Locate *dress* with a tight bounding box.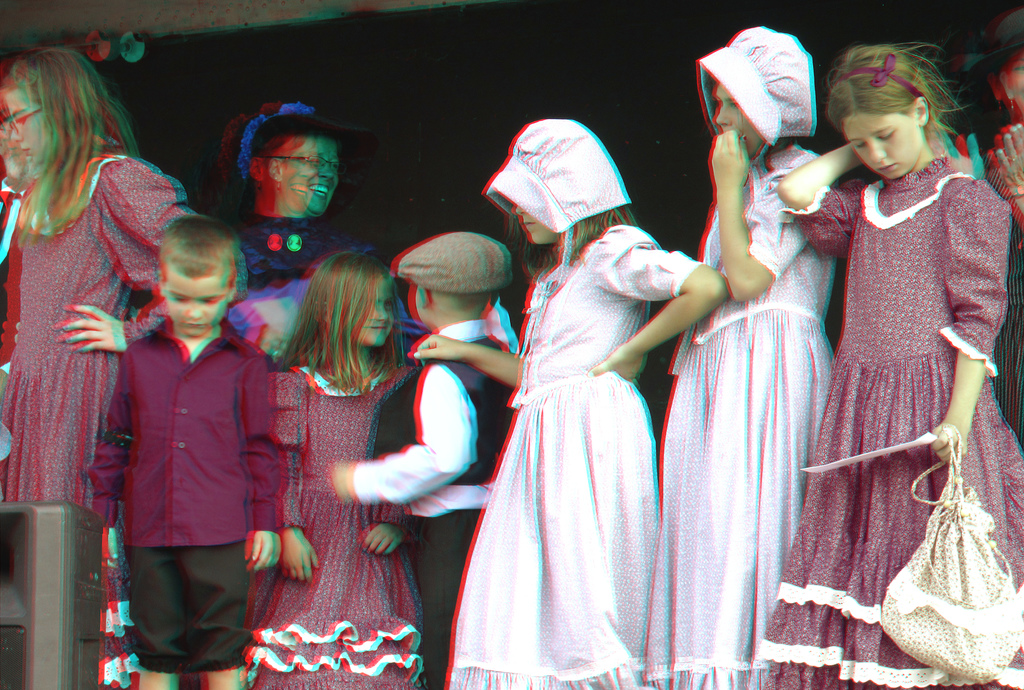
755/156/1023/689.
